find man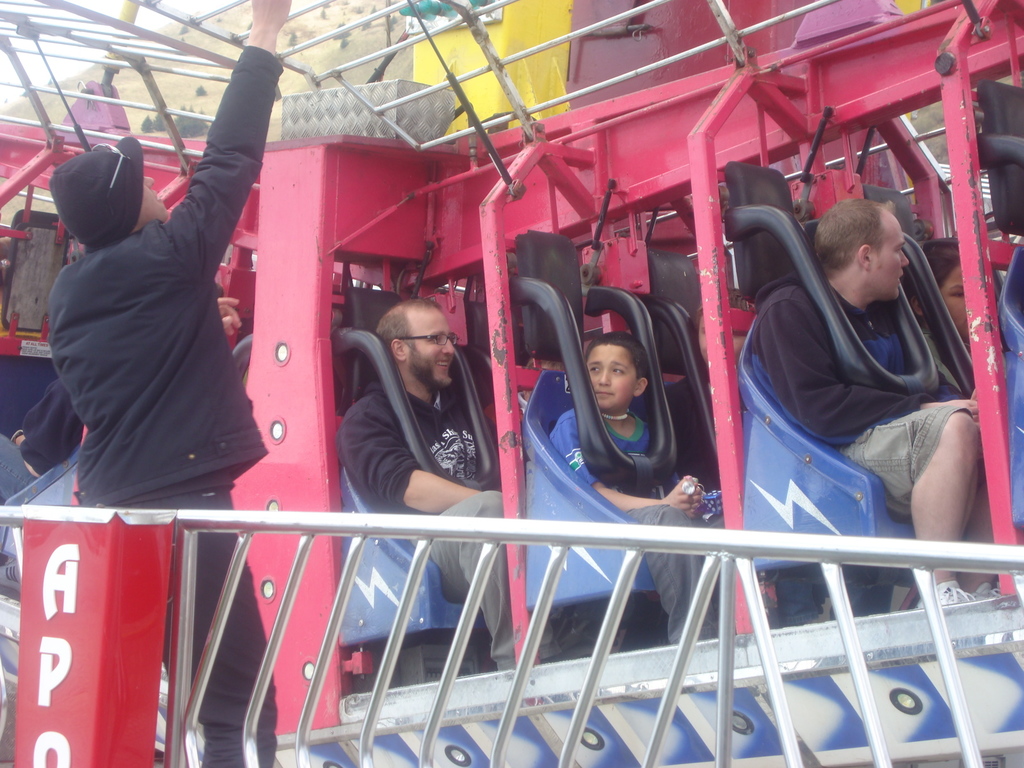
[43, 0, 289, 767]
